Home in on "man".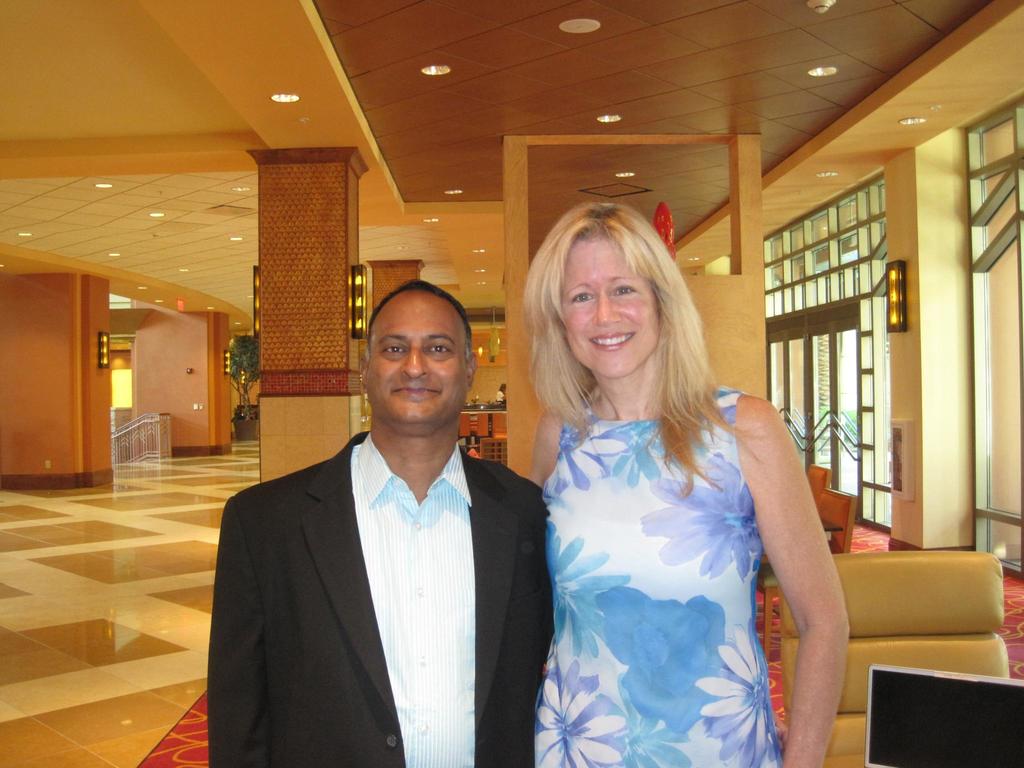
Homed in at 207:282:541:767.
